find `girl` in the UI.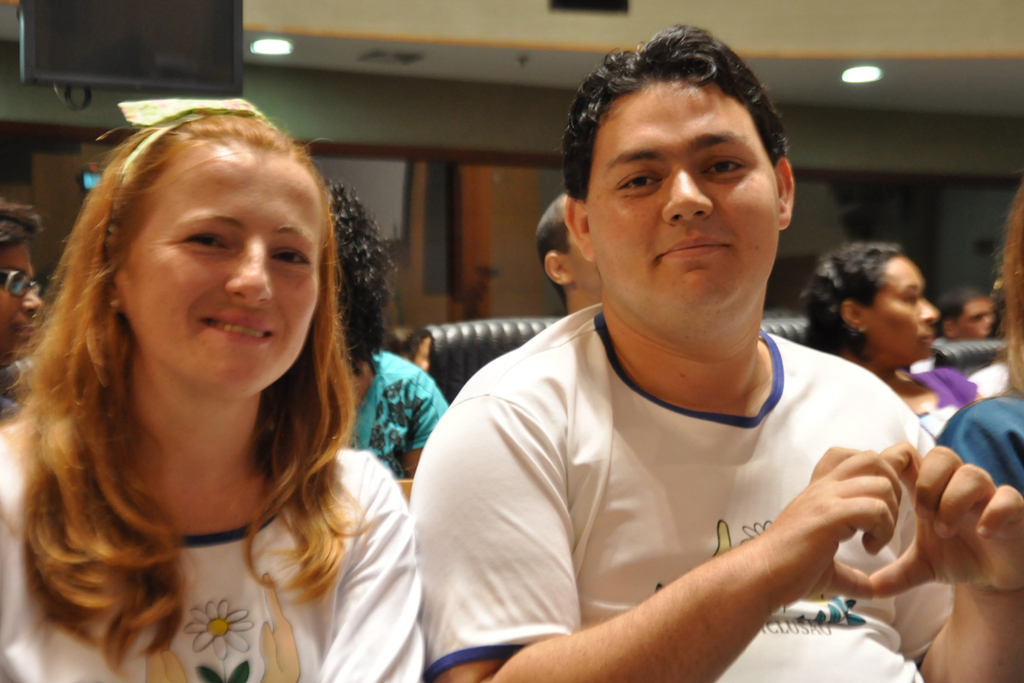
UI element at crop(0, 98, 434, 682).
